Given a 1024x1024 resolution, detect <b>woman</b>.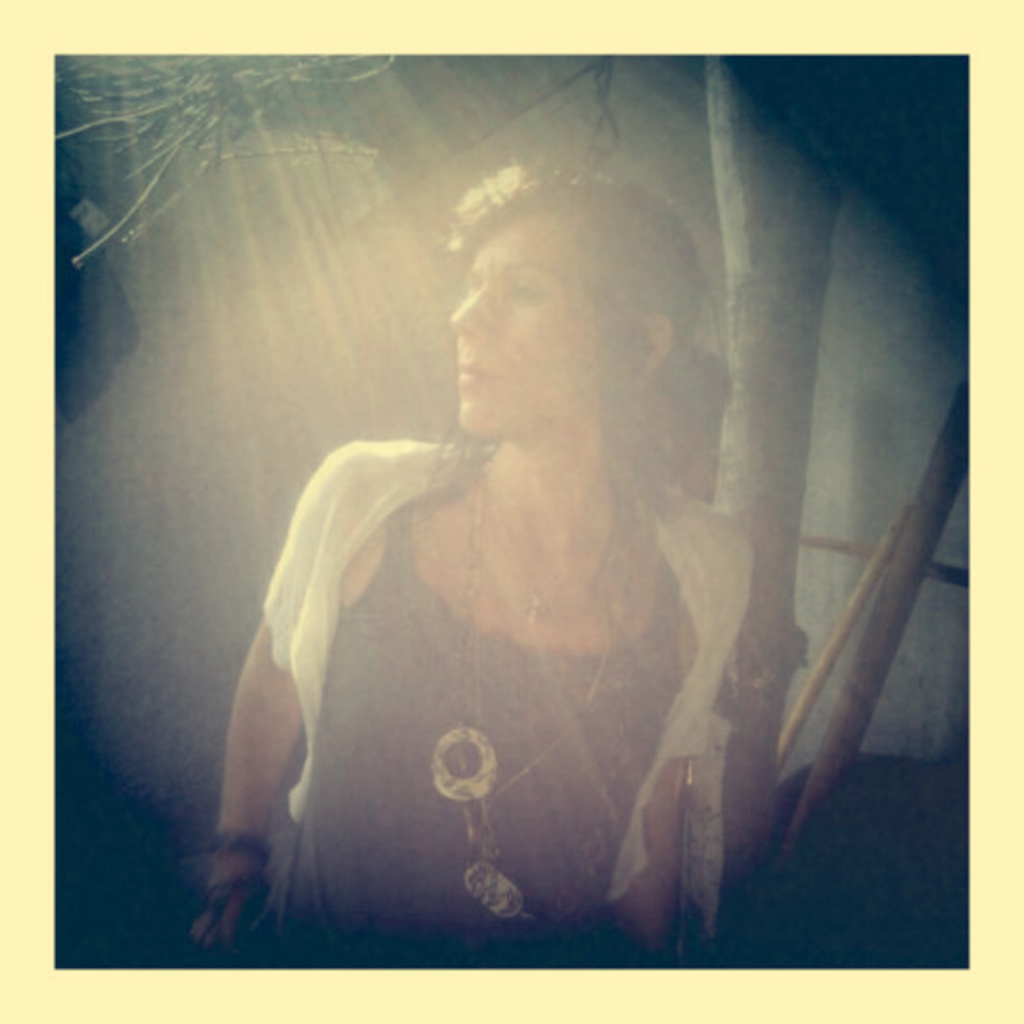
bbox=[228, 155, 848, 982].
